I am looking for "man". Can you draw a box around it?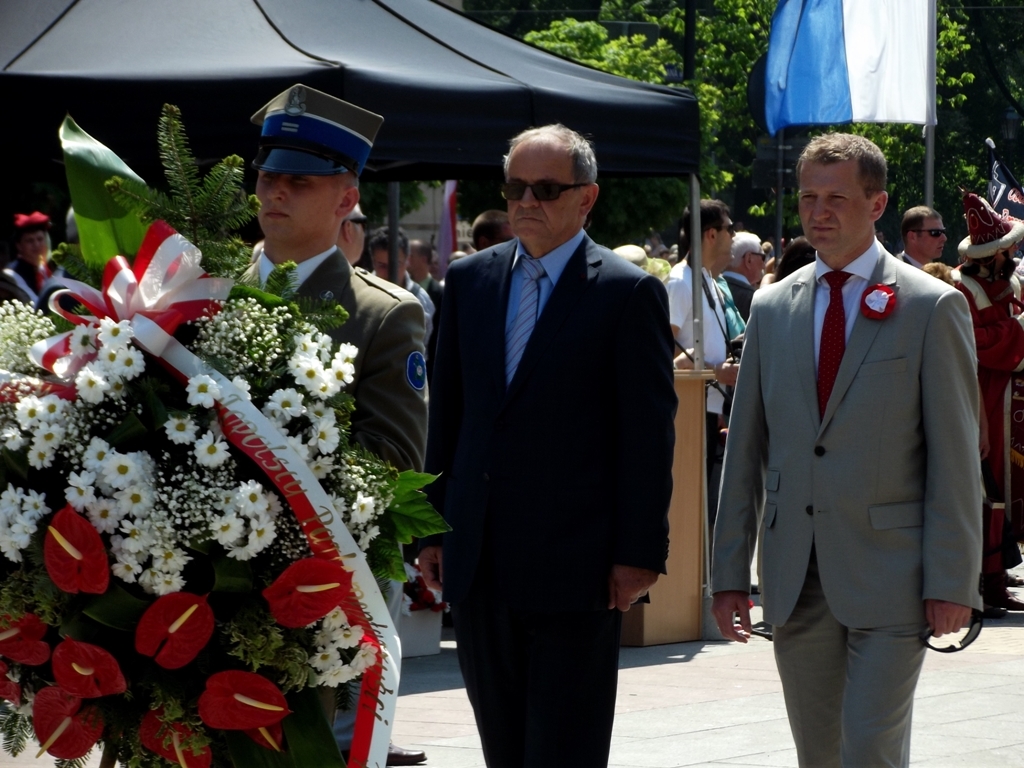
Sure, the bounding box is BBox(365, 216, 428, 335).
